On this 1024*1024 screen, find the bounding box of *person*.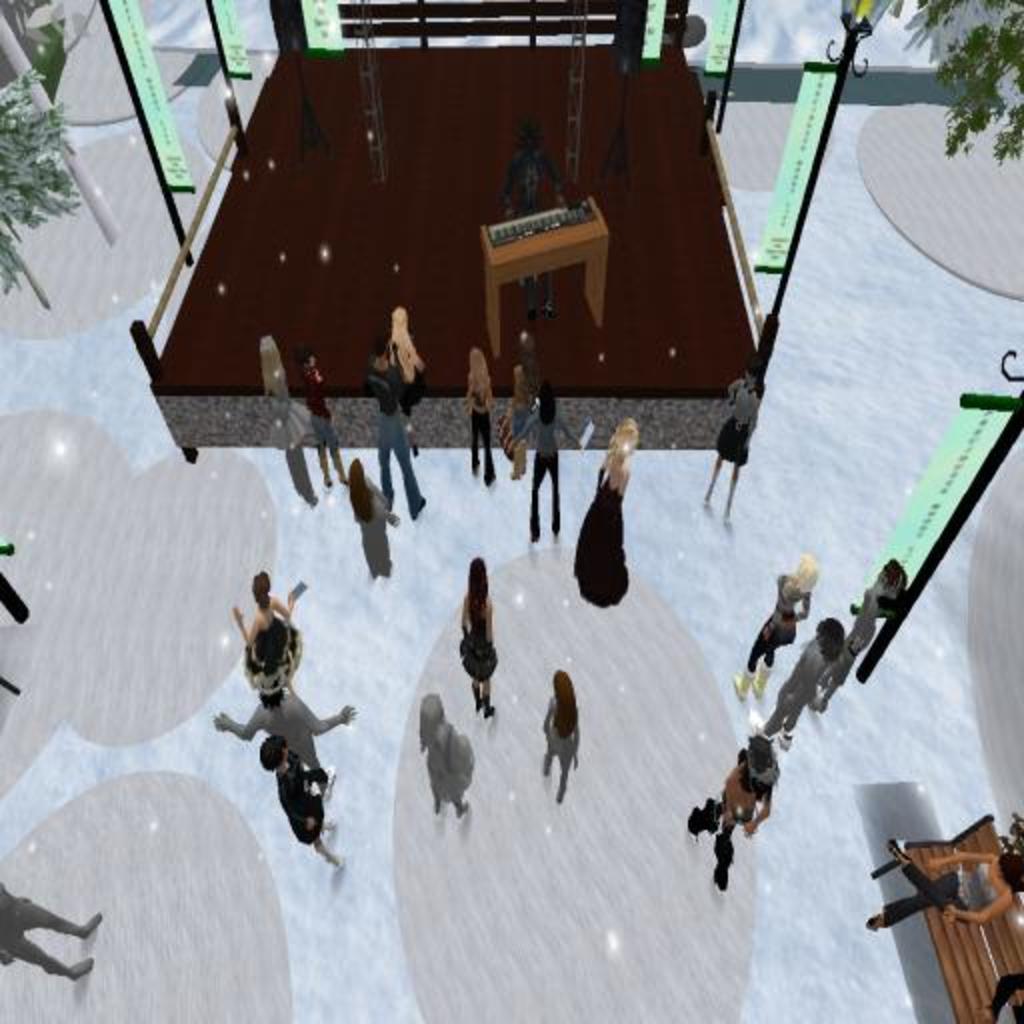
Bounding box: {"x1": 536, "y1": 674, "x2": 574, "y2": 802}.
